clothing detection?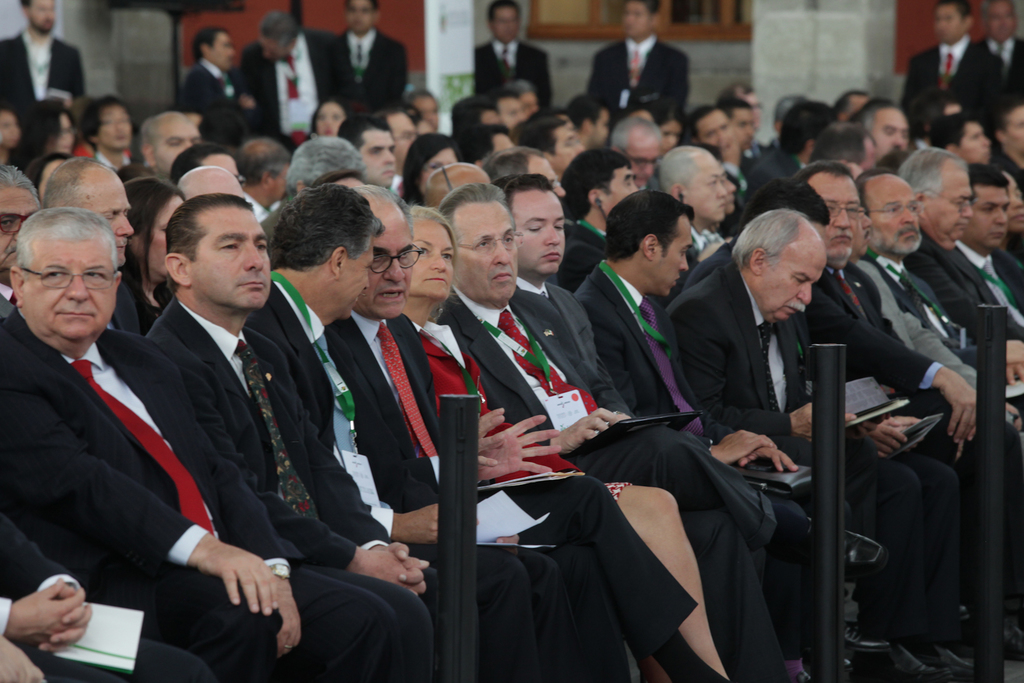
l=324, t=548, r=436, b=682
